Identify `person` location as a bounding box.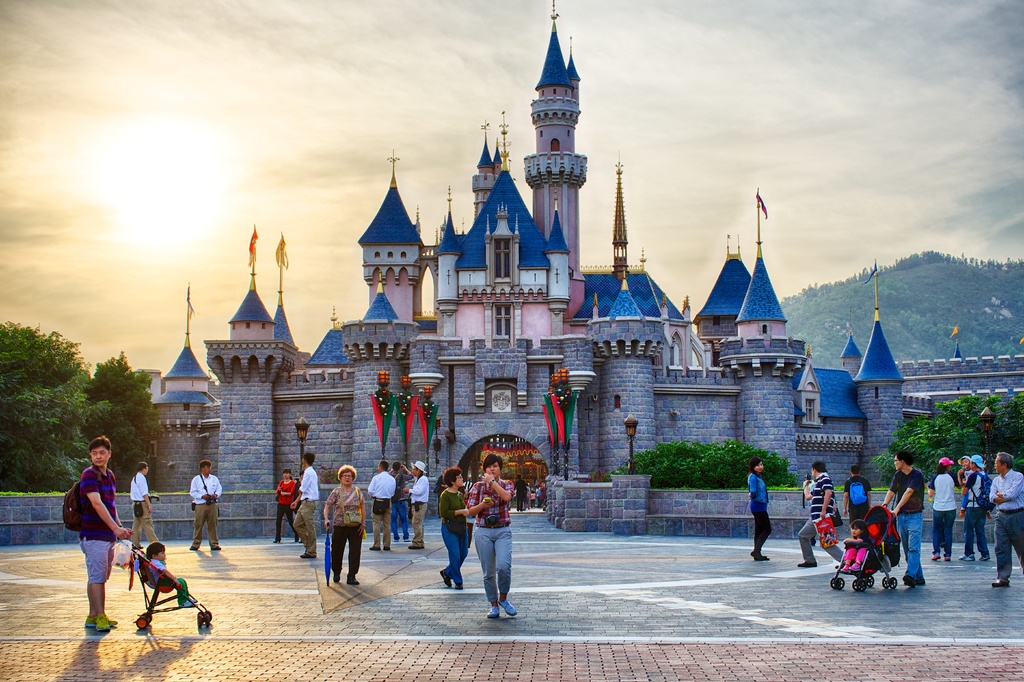
detection(140, 540, 196, 609).
